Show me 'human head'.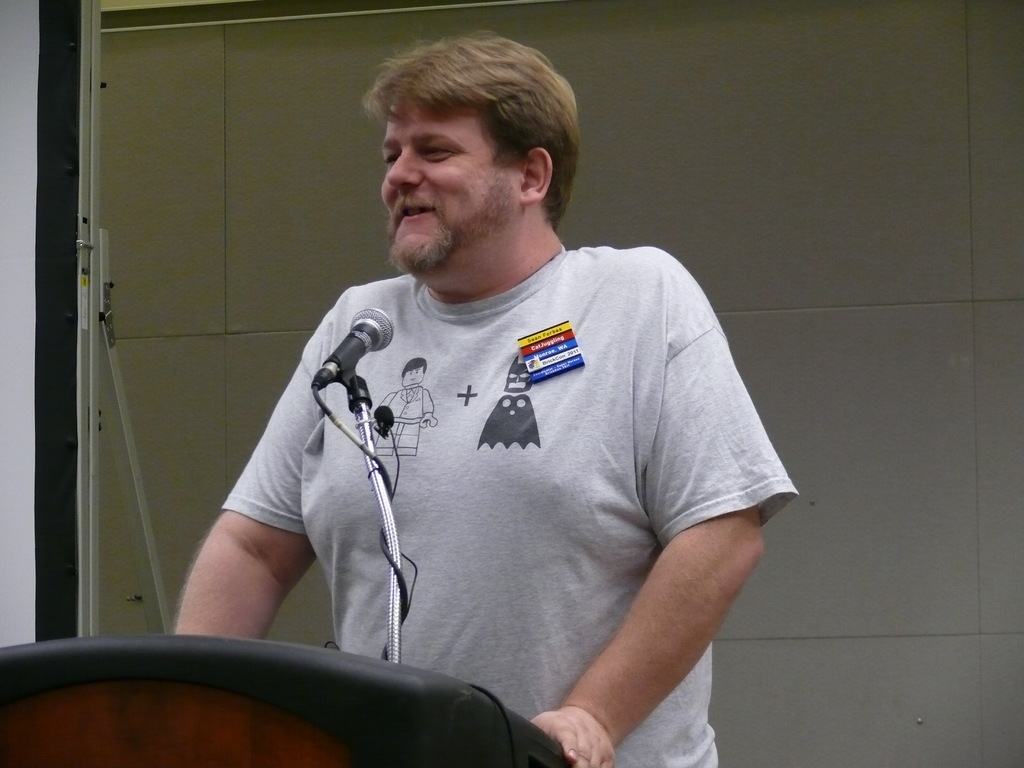
'human head' is here: l=340, t=45, r=538, b=280.
